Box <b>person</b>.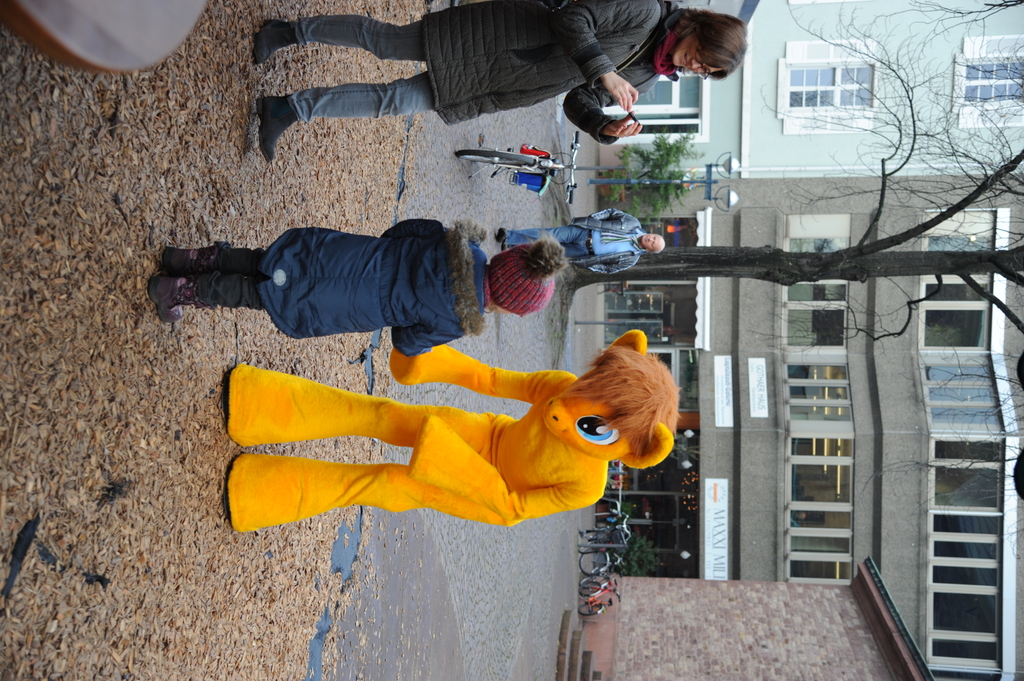
select_region(151, 215, 566, 357).
